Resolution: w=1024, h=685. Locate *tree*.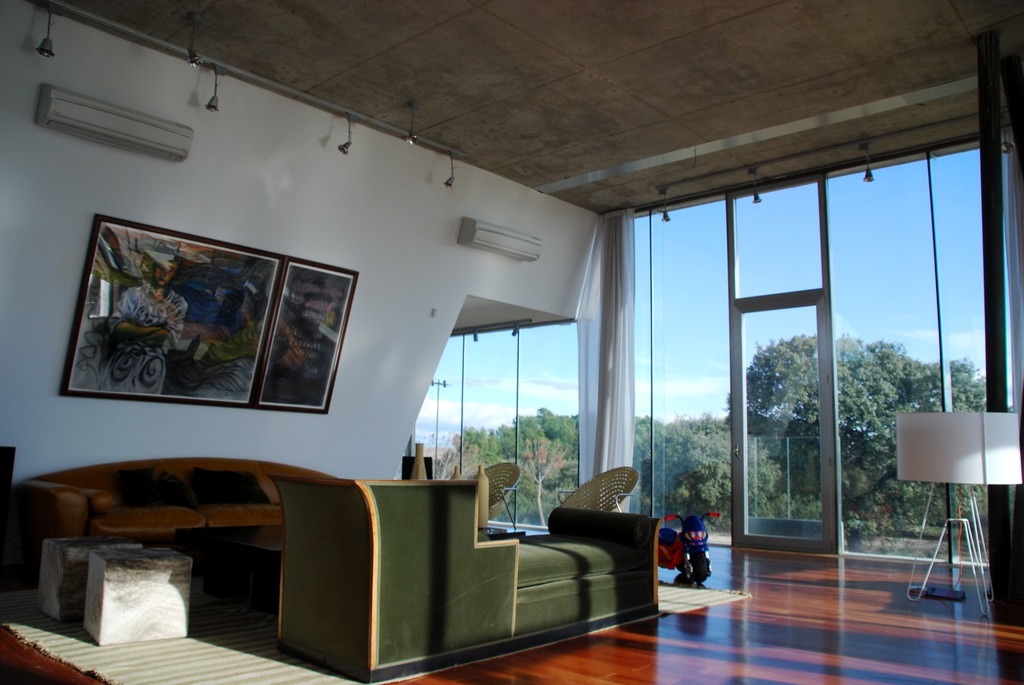
(723, 324, 989, 562).
